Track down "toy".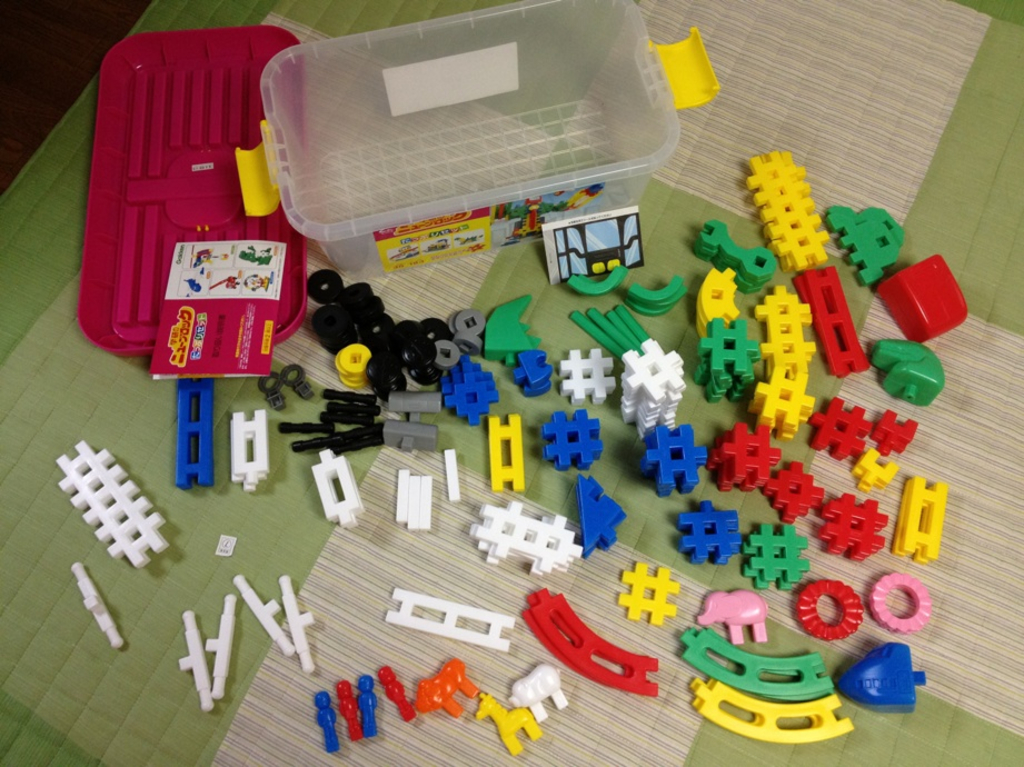
Tracked to bbox=(868, 569, 931, 635).
